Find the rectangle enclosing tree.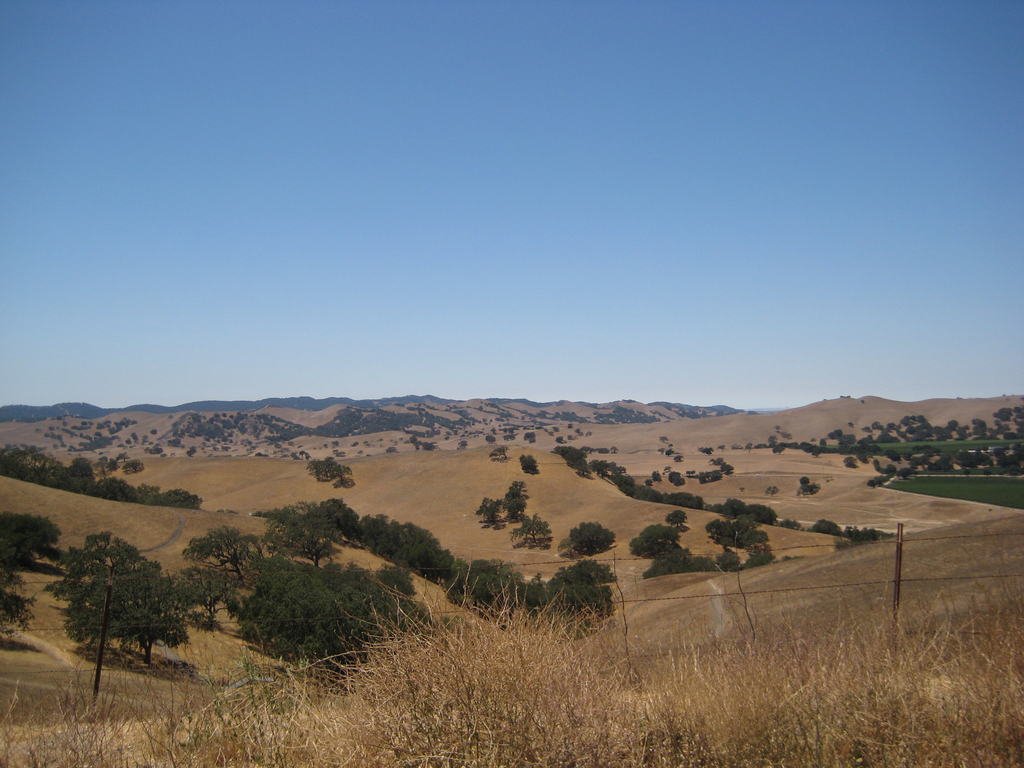
(627, 522, 682, 558).
